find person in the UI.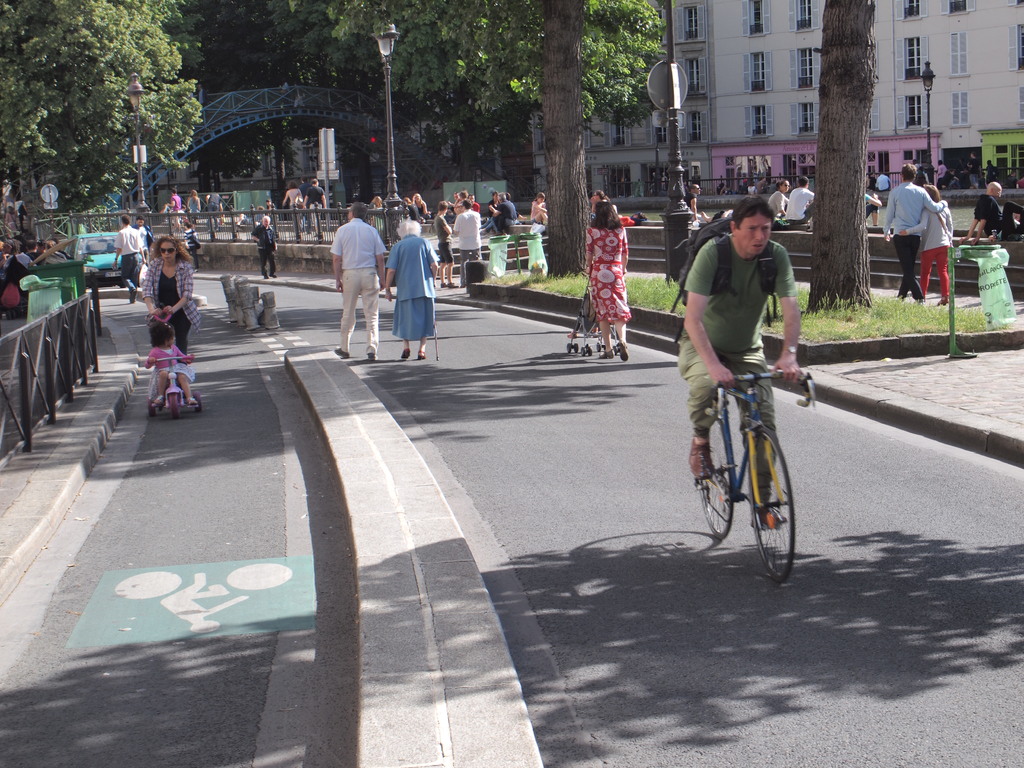
UI element at region(963, 184, 1003, 241).
